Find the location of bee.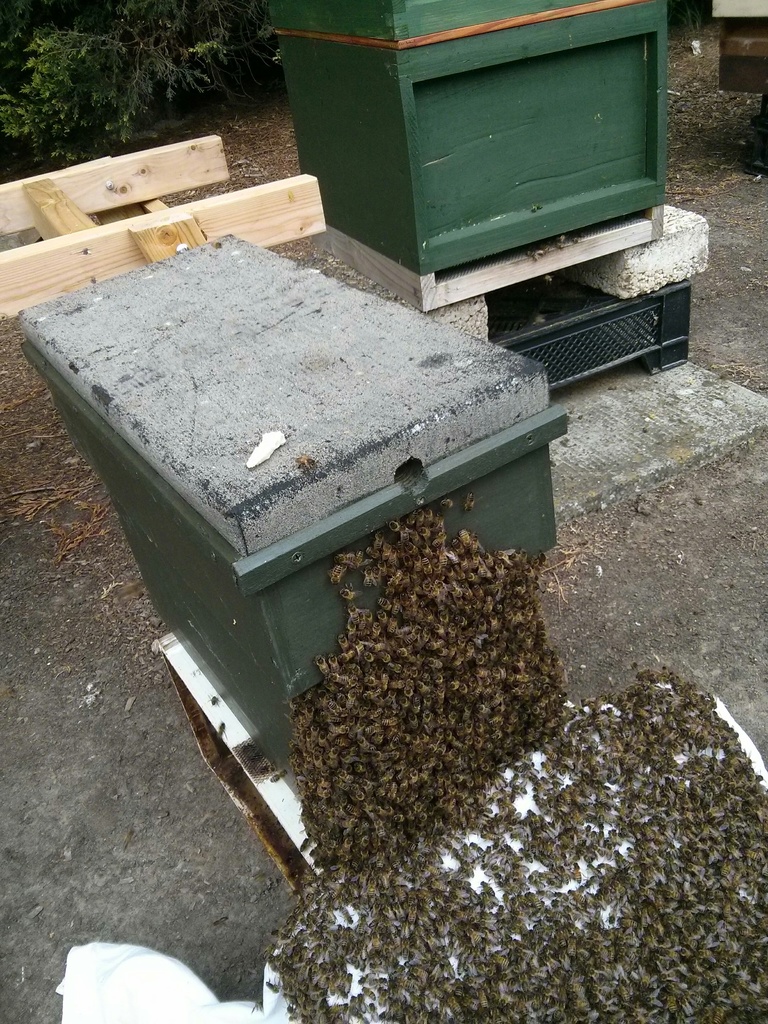
Location: (x1=334, y1=637, x2=349, y2=656).
